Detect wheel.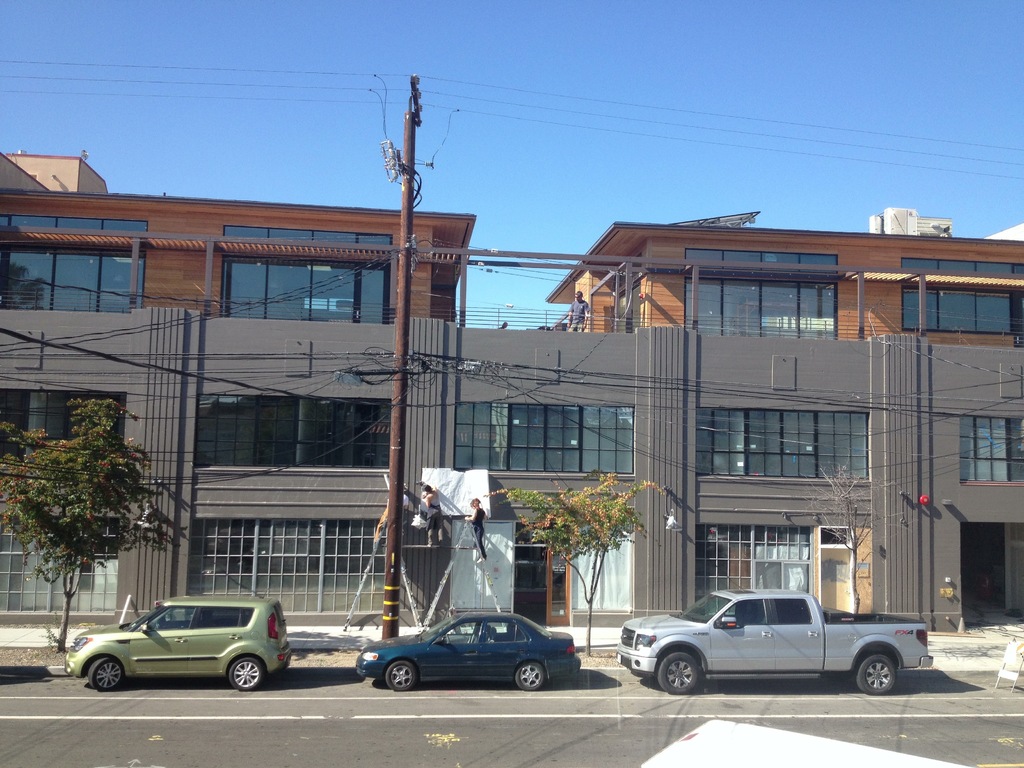
Detected at [x1=220, y1=659, x2=263, y2=694].
